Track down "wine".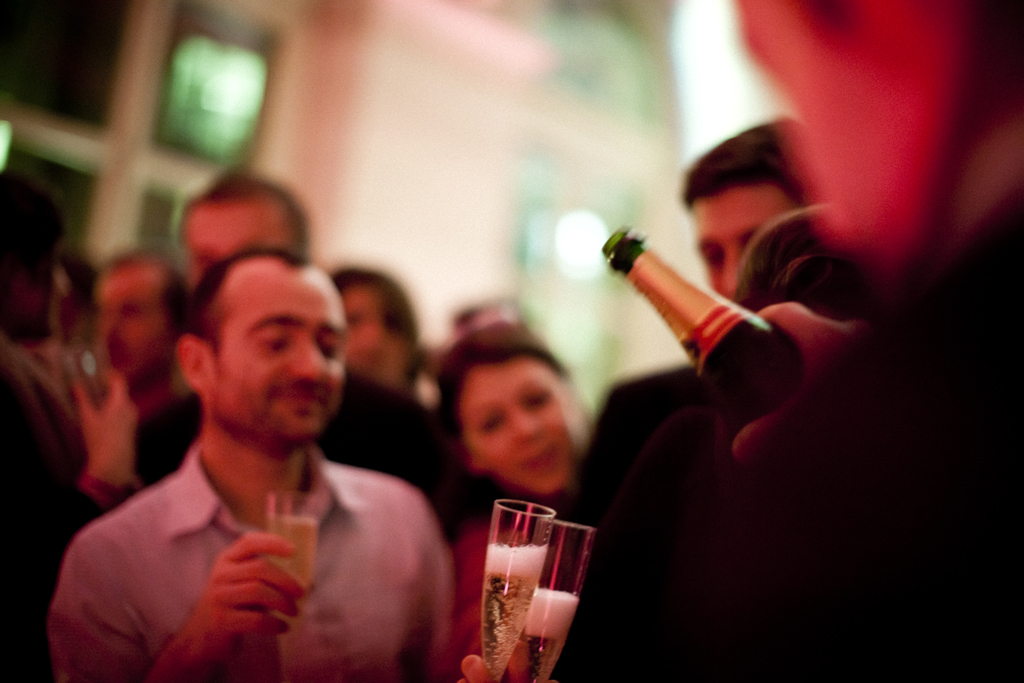
Tracked to <bbox>605, 229, 805, 431</bbox>.
